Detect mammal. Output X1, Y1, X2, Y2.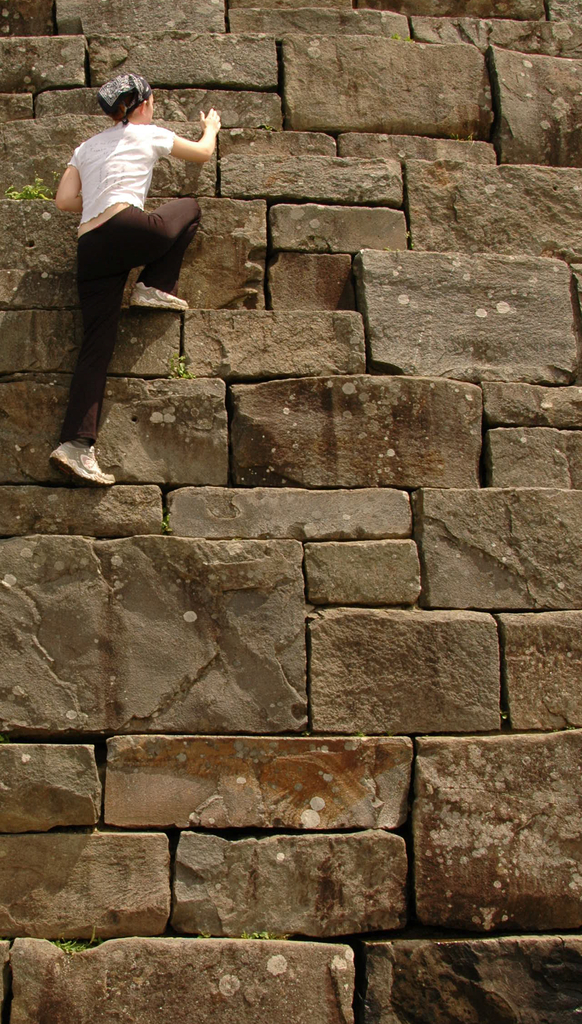
37, 65, 225, 405.
